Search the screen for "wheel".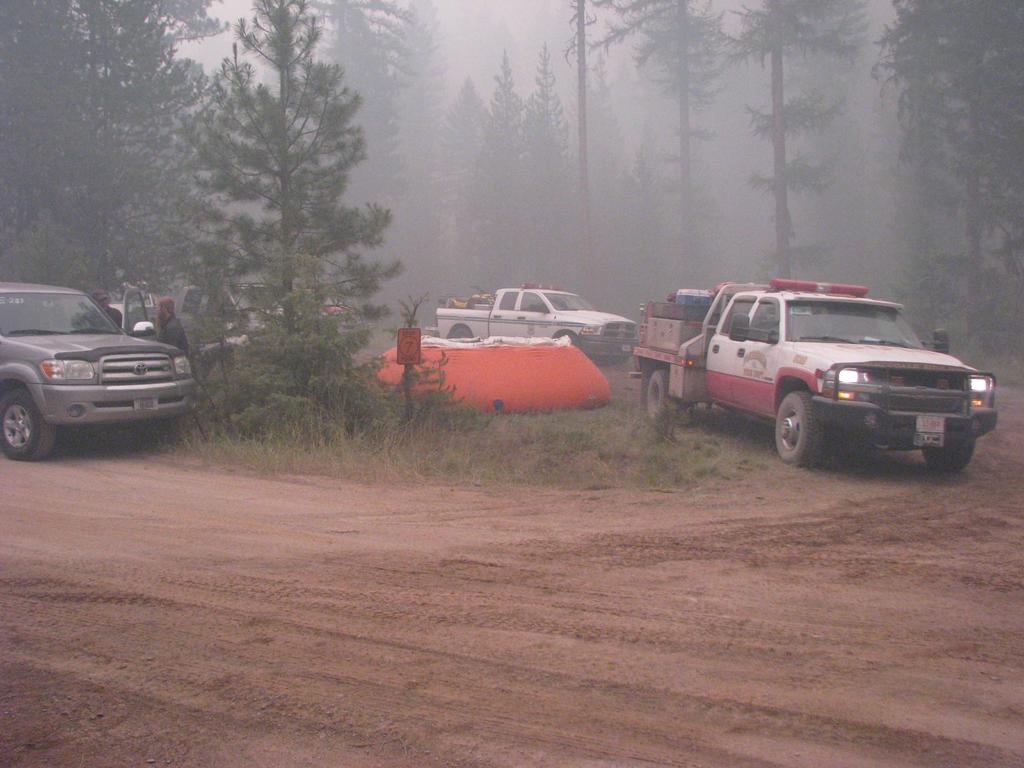
Found at {"x1": 557, "y1": 333, "x2": 584, "y2": 356}.
